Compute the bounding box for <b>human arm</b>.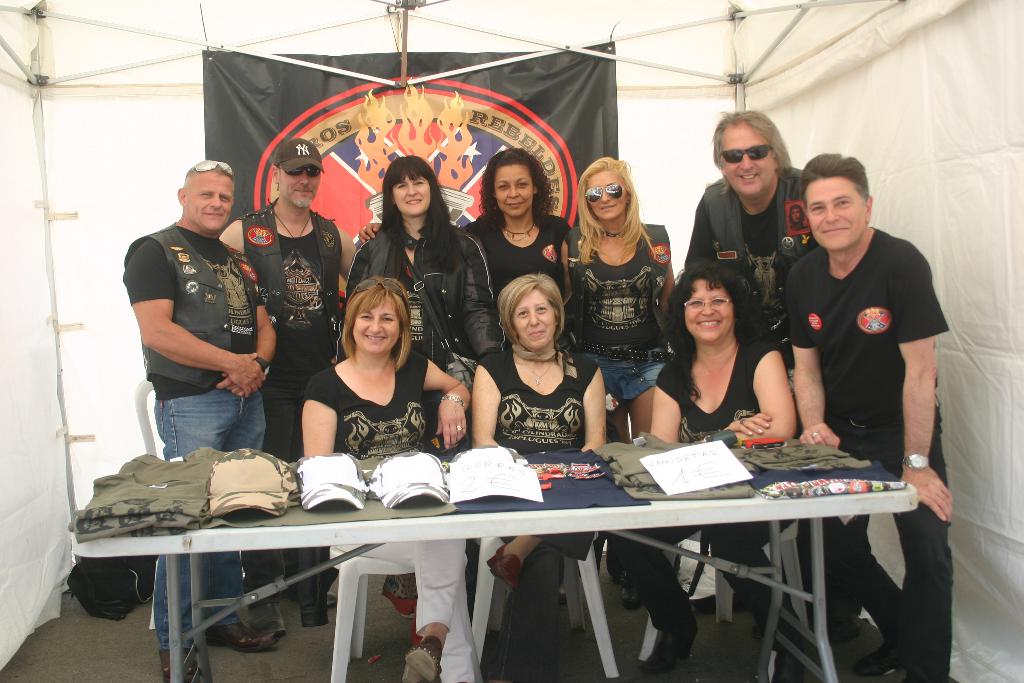
bbox(646, 363, 687, 441).
